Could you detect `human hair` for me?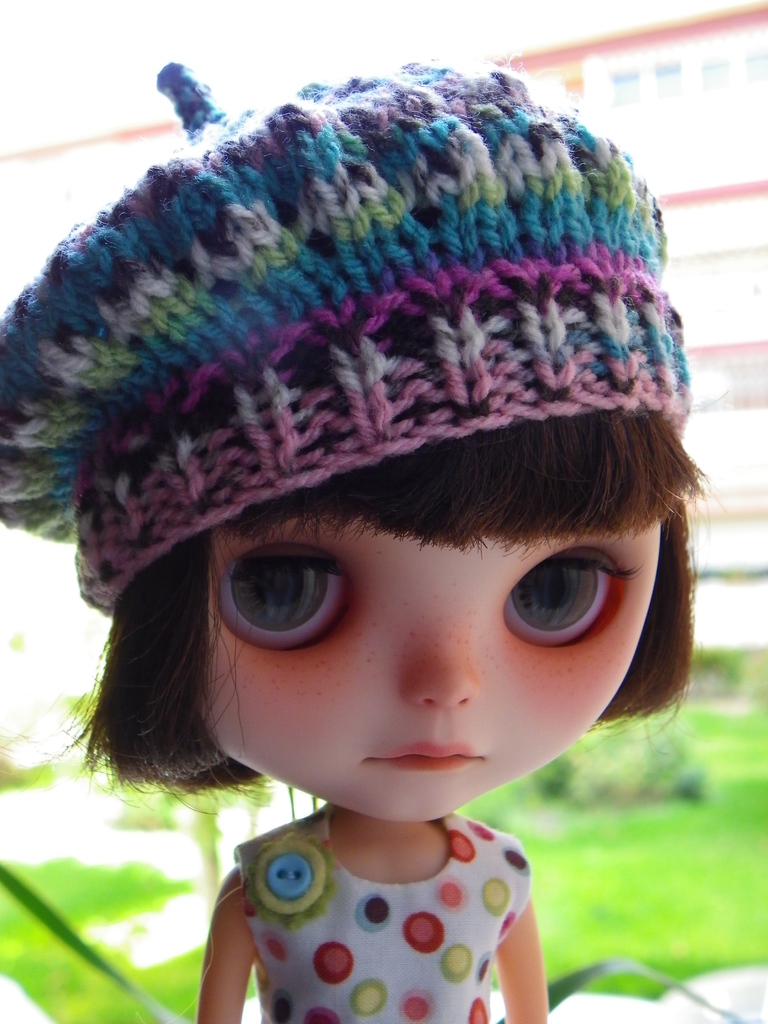
Detection result: [39, 387, 732, 762].
